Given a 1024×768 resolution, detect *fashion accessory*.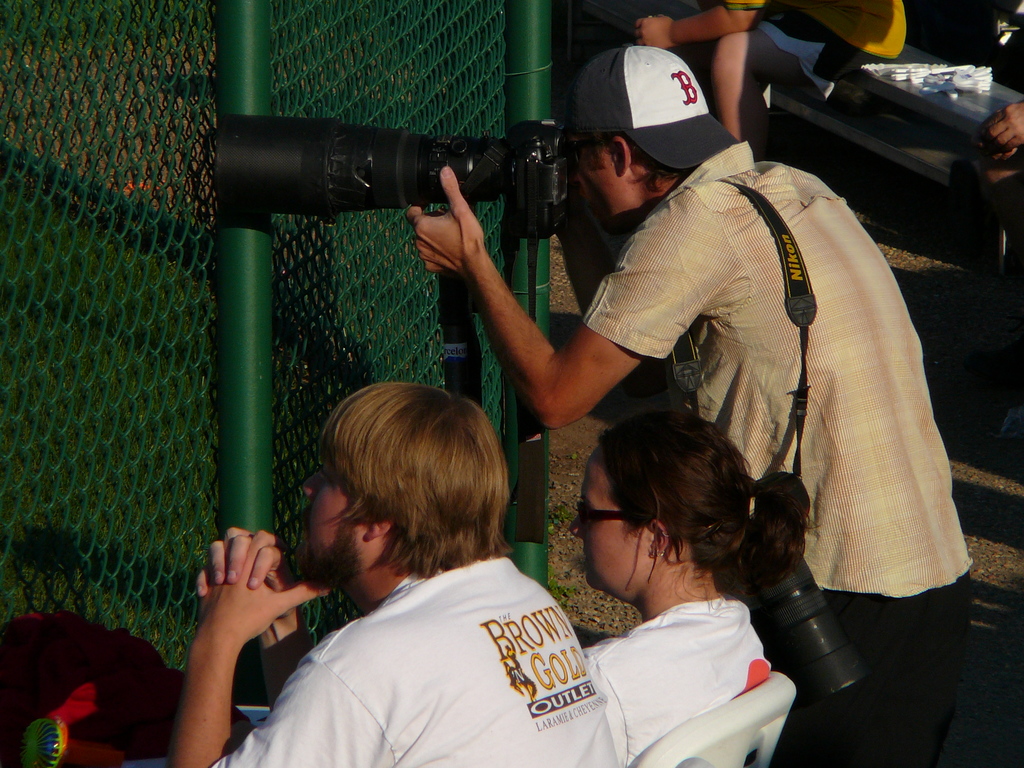
bbox(653, 543, 666, 557).
